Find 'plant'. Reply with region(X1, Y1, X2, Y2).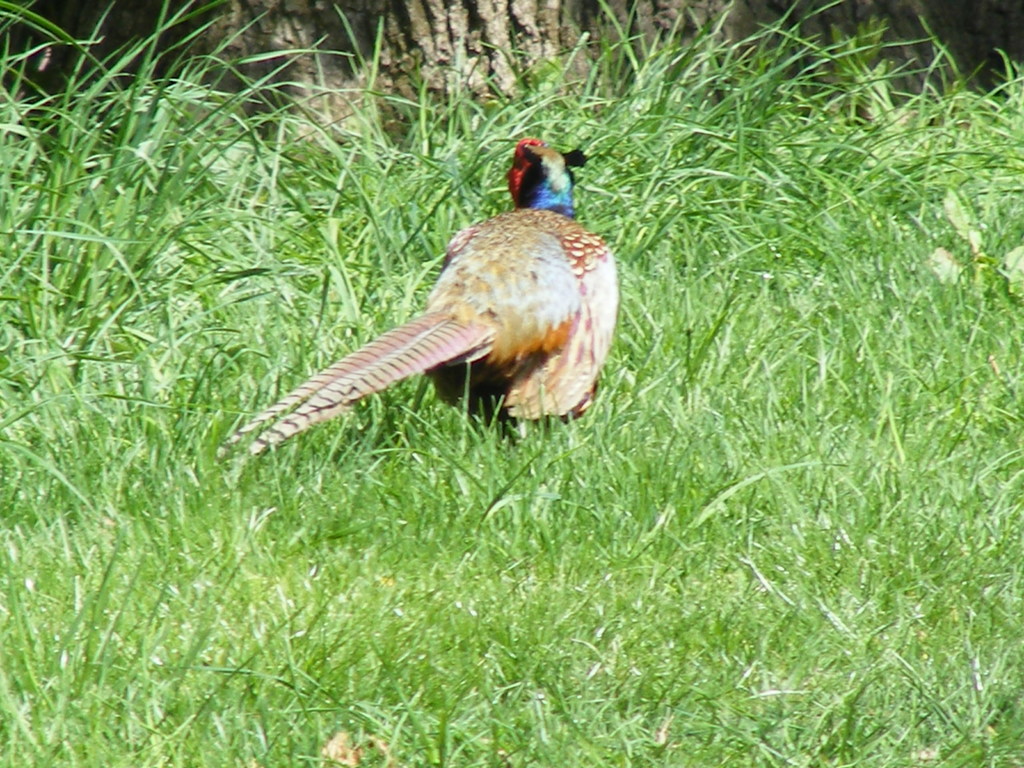
region(70, 35, 961, 699).
